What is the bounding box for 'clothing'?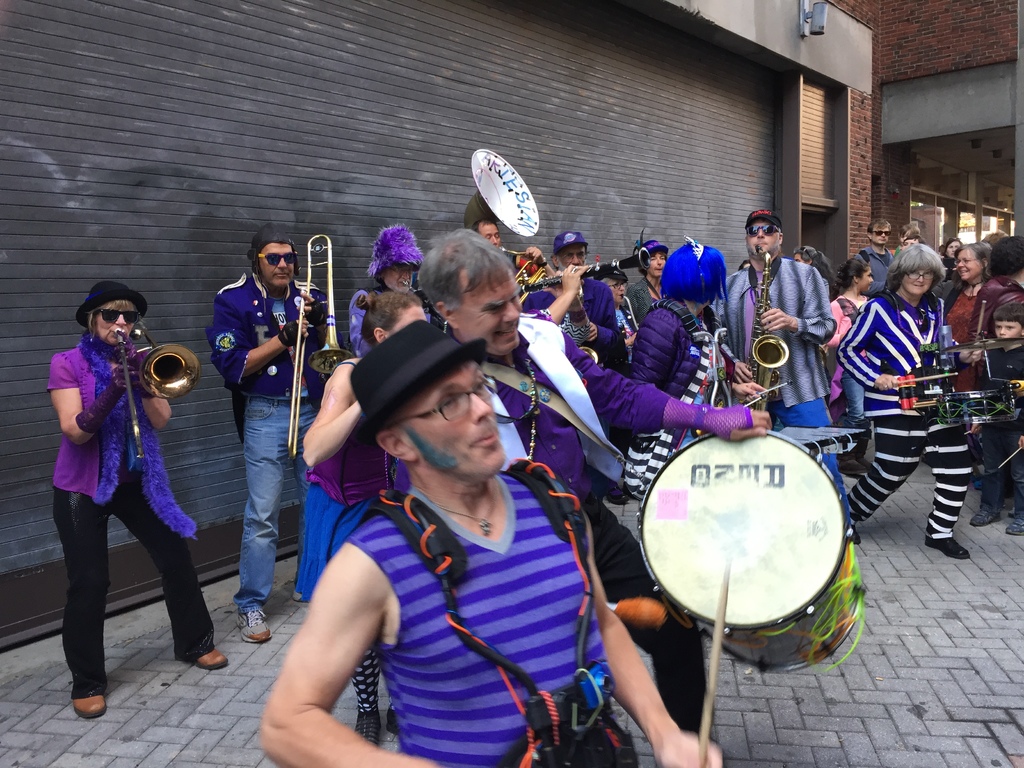
524 267 625 361.
